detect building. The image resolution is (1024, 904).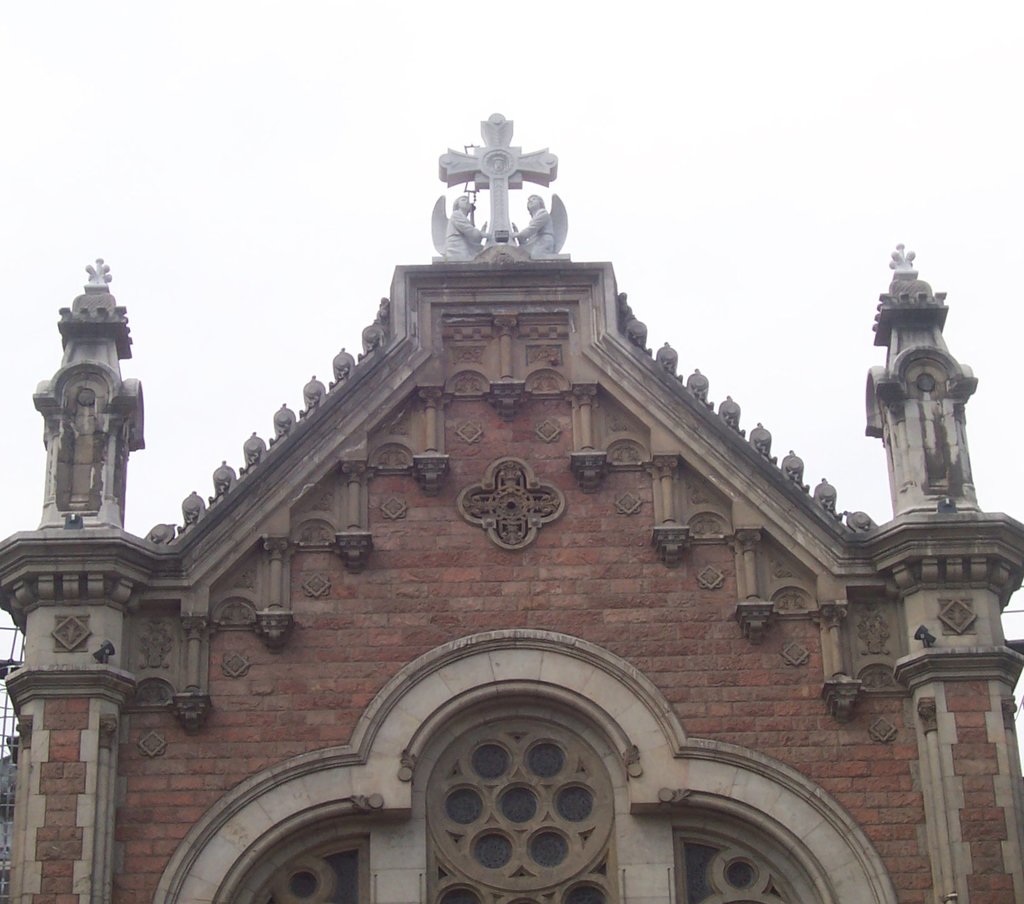
locate(0, 111, 1023, 903).
